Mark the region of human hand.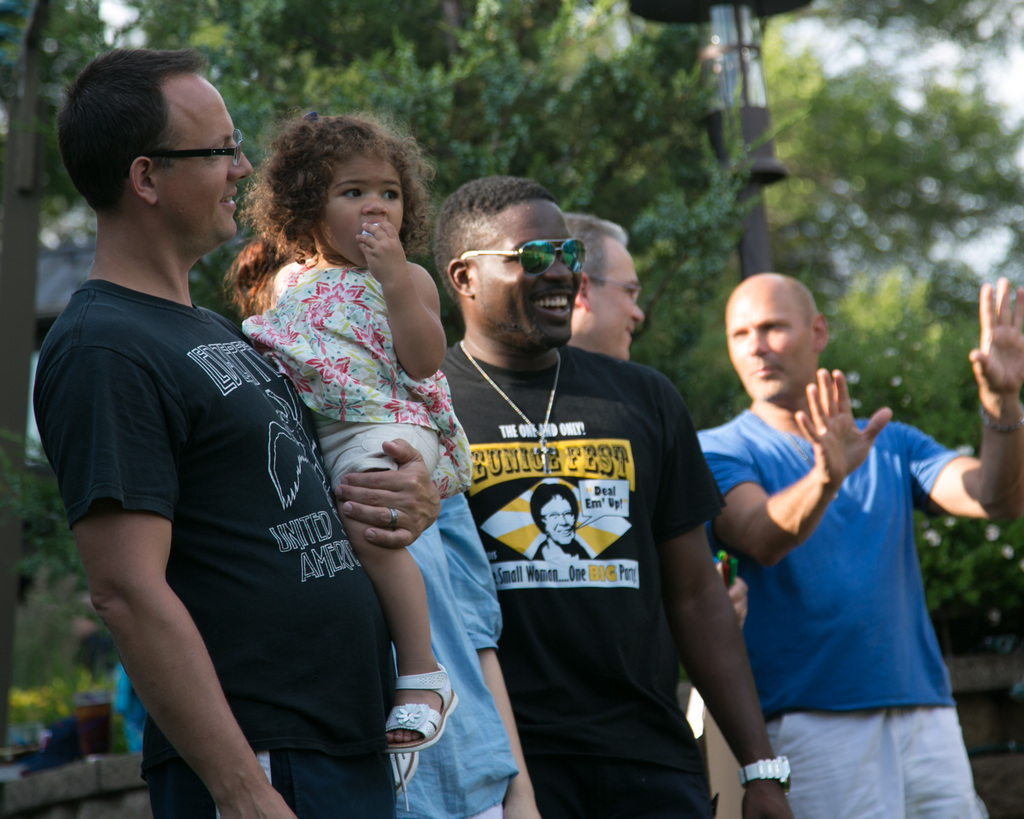
Region: [740, 784, 799, 818].
